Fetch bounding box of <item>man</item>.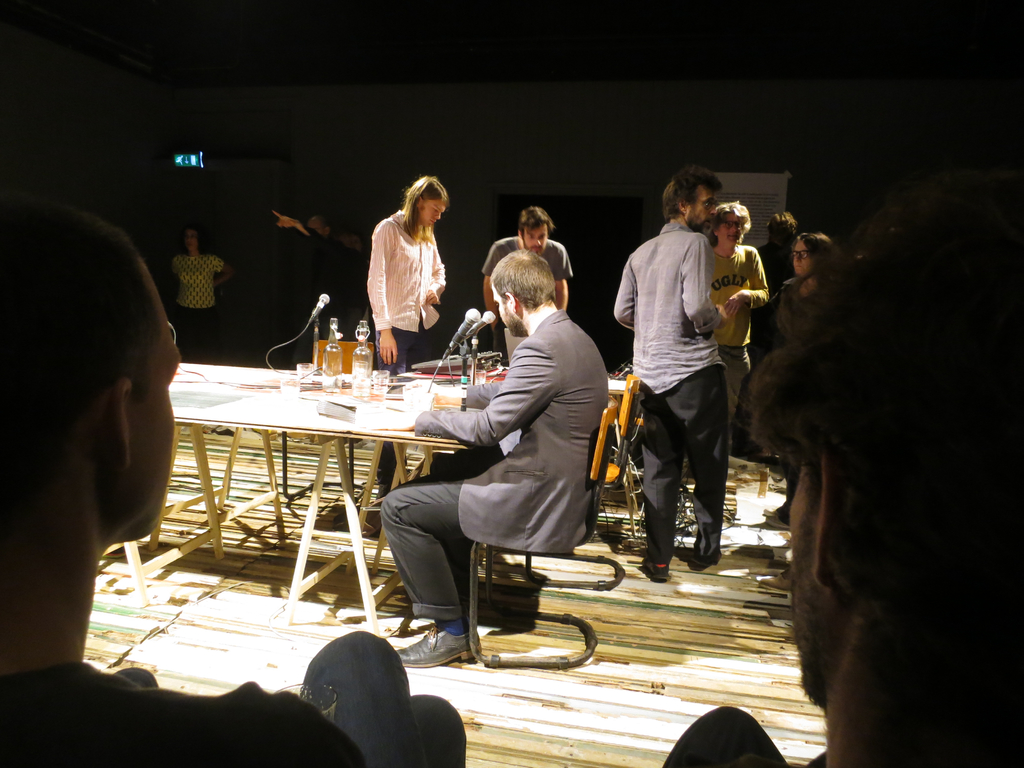
Bbox: [0, 202, 367, 767].
